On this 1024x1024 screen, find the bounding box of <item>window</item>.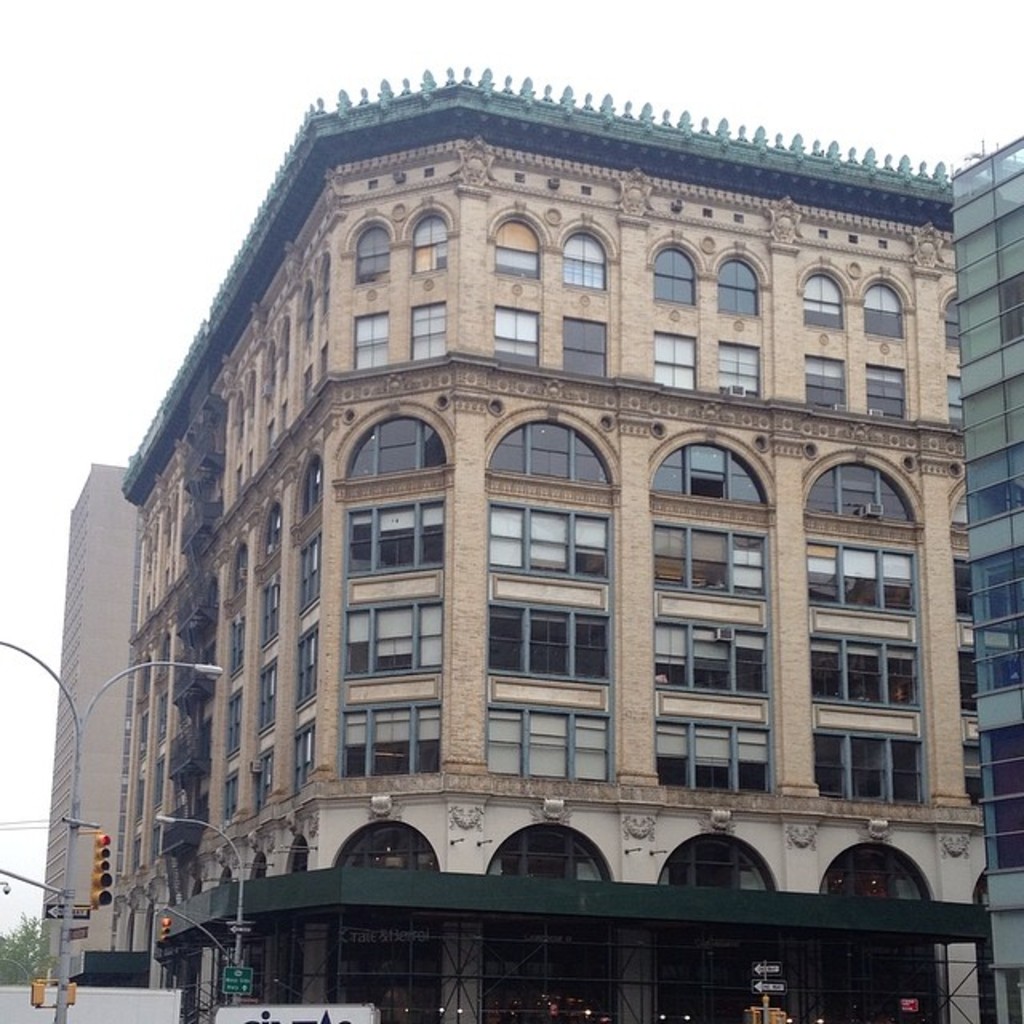
Bounding box: pyautogui.locateOnScreen(259, 578, 280, 651).
